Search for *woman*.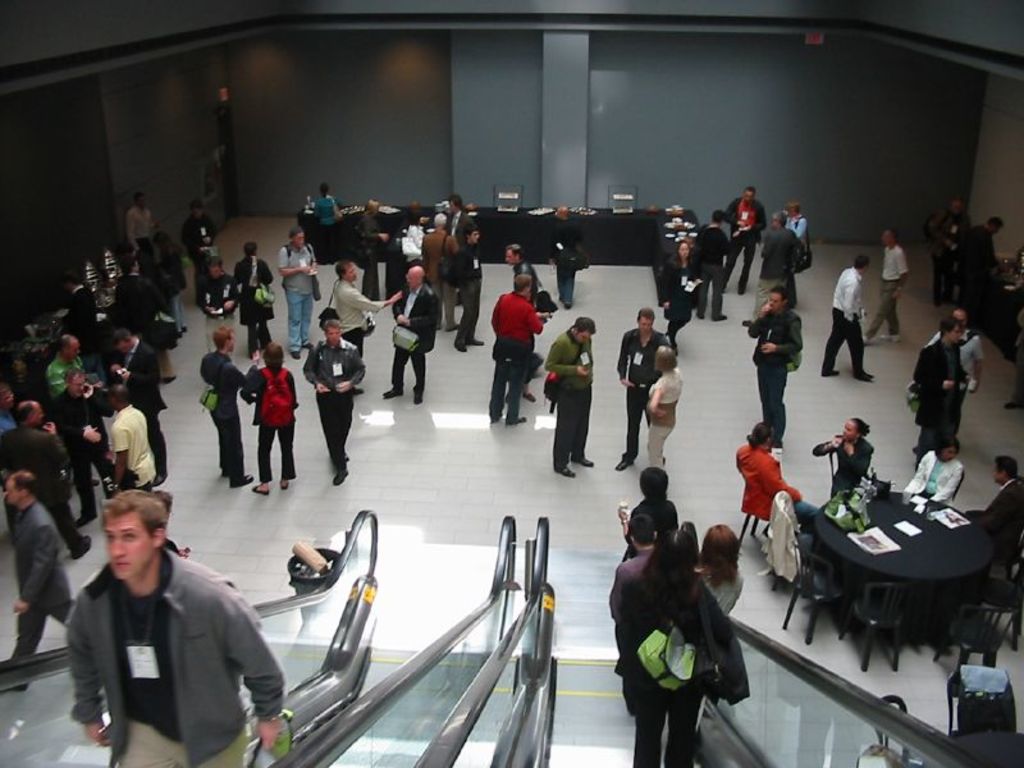
Found at x1=695 y1=524 x2=744 y2=621.
